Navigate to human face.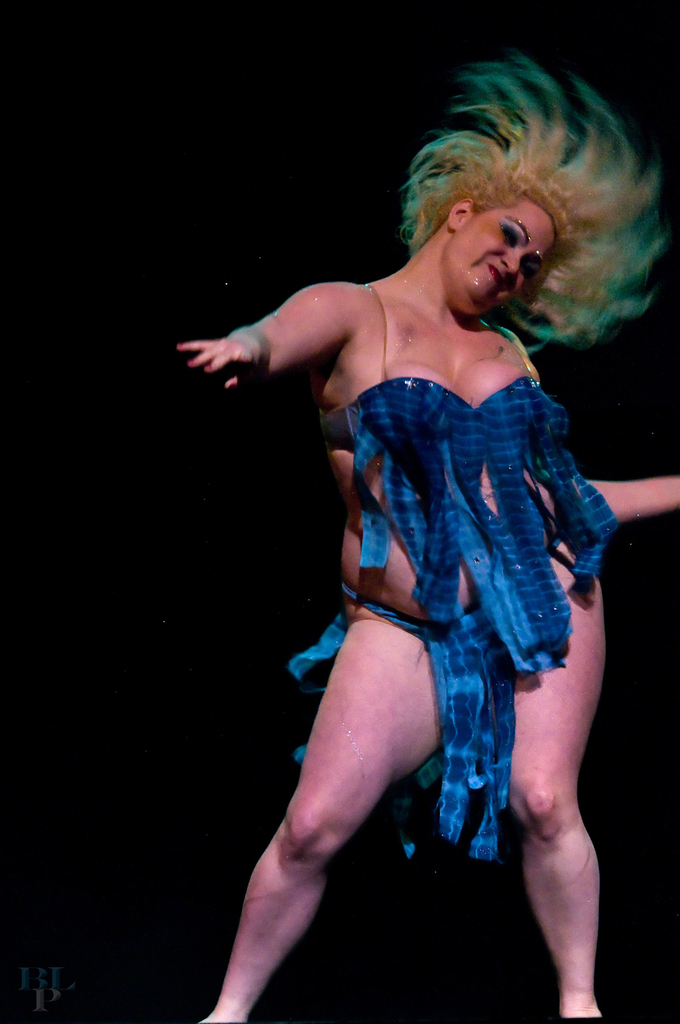
Navigation target: <box>448,200,555,319</box>.
